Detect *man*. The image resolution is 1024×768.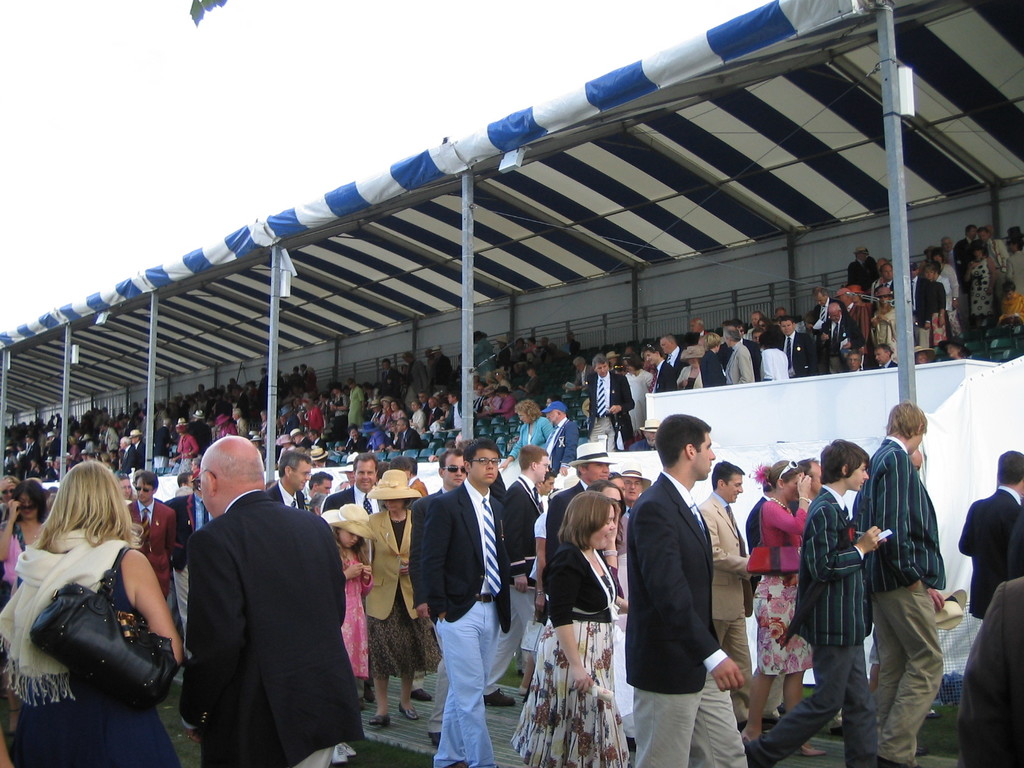
box=[743, 436, 887, 762].
